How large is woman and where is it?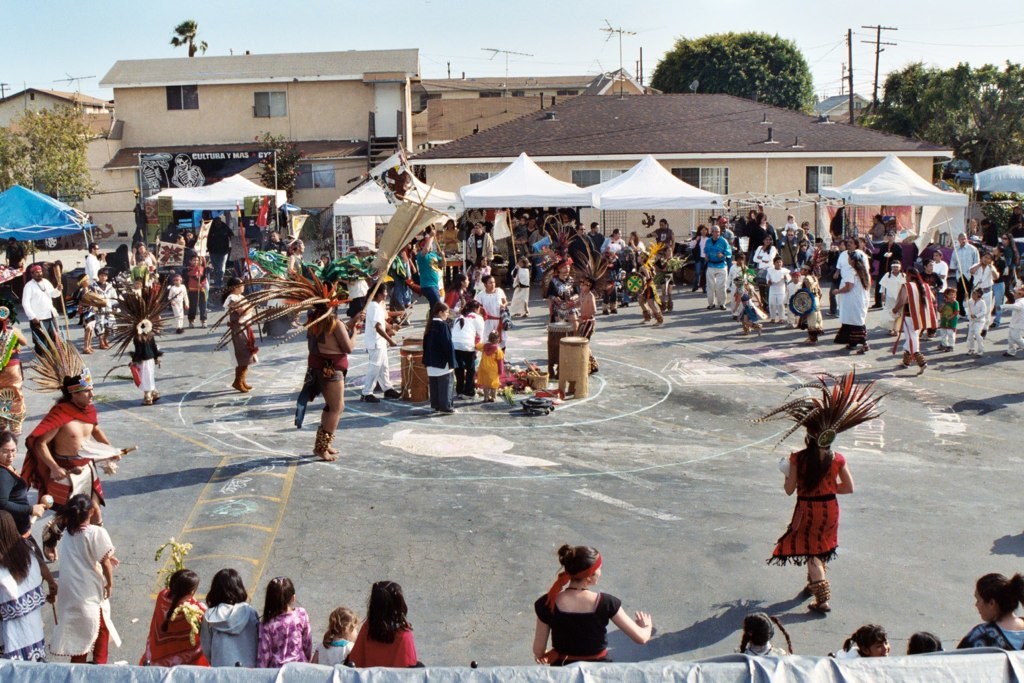
Bounding box: [x1=529, y1=538, x2=655, y2=667].
